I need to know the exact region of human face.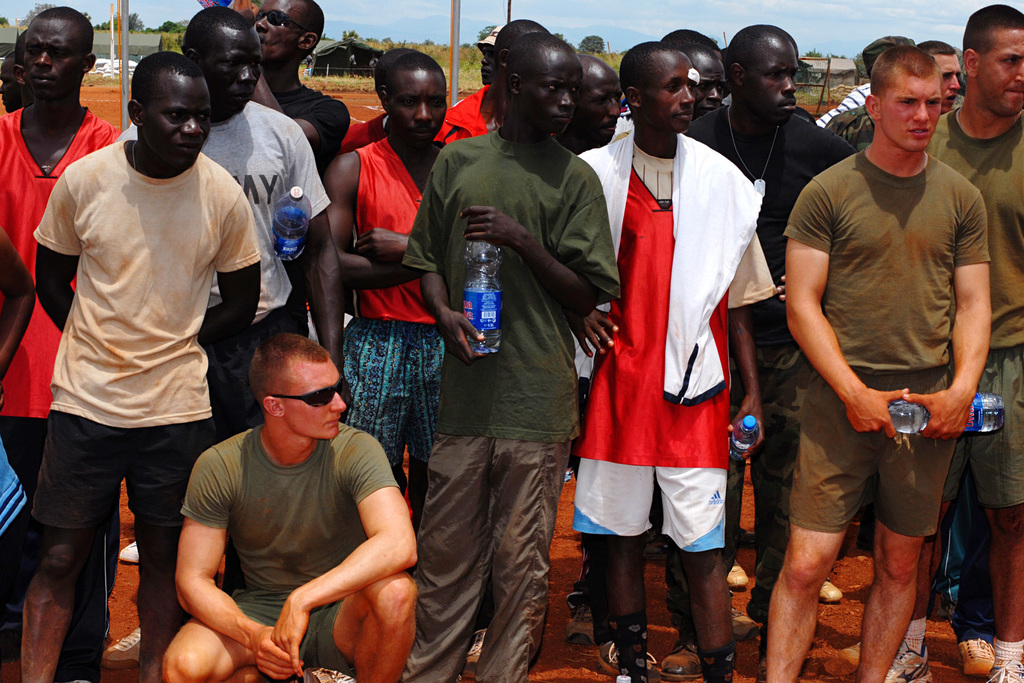
Region: bbox(25, 19, 84, 94).
